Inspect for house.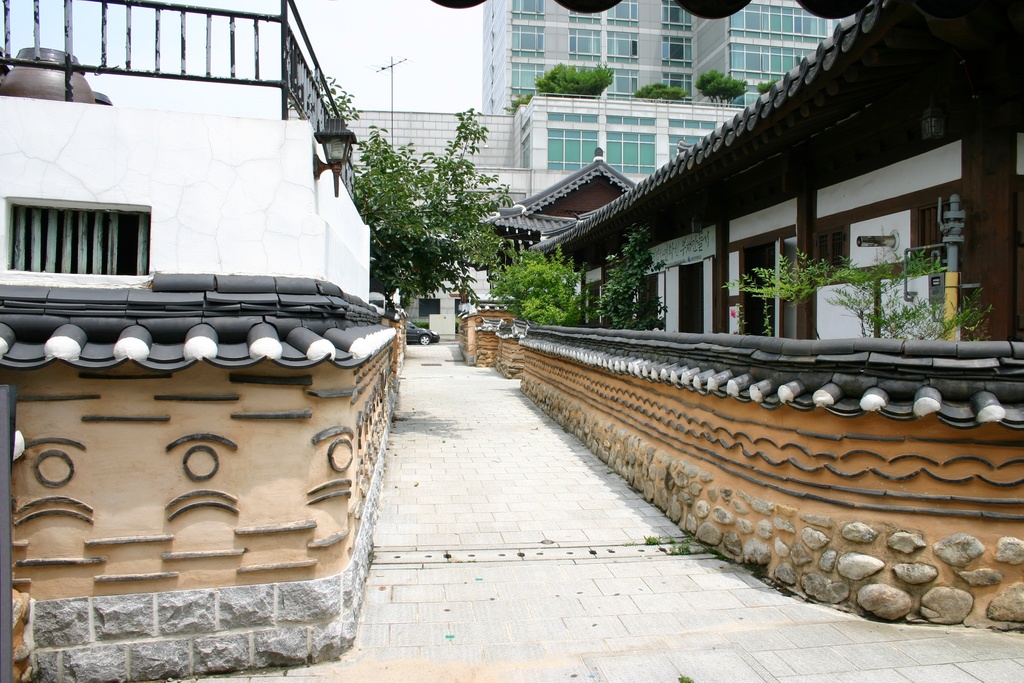
Inspection: l=340, t=105, r=516, b=227.
